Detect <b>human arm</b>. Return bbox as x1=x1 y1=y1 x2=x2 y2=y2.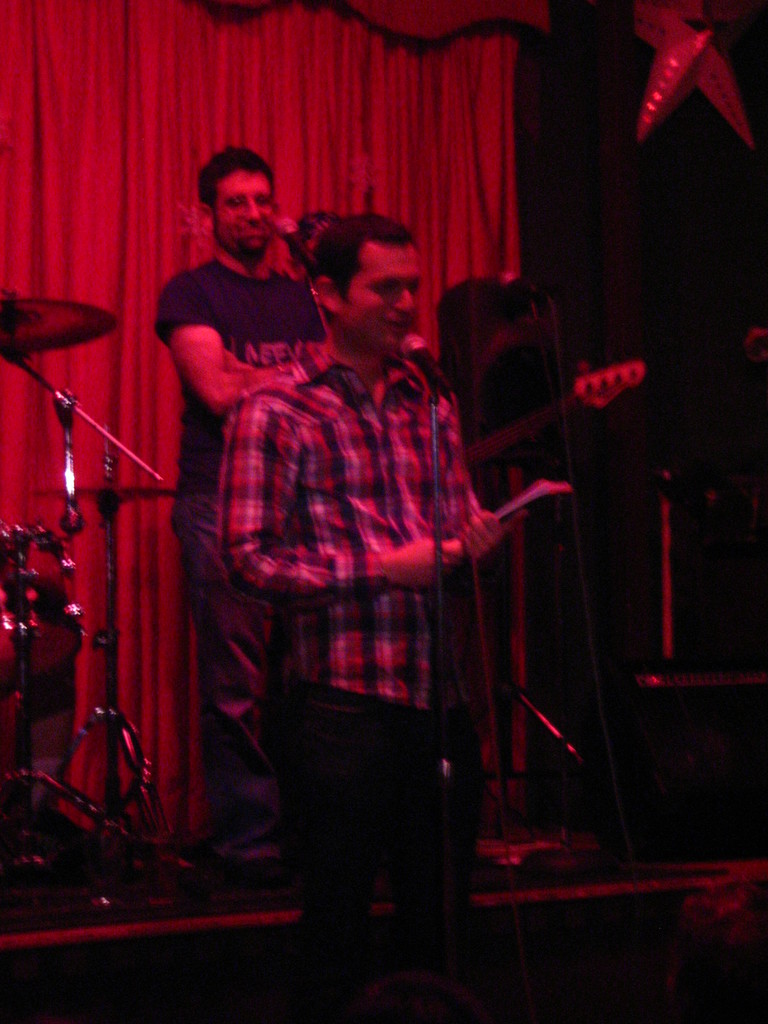
x1=157 y1=294 x2=241 y2=417.
